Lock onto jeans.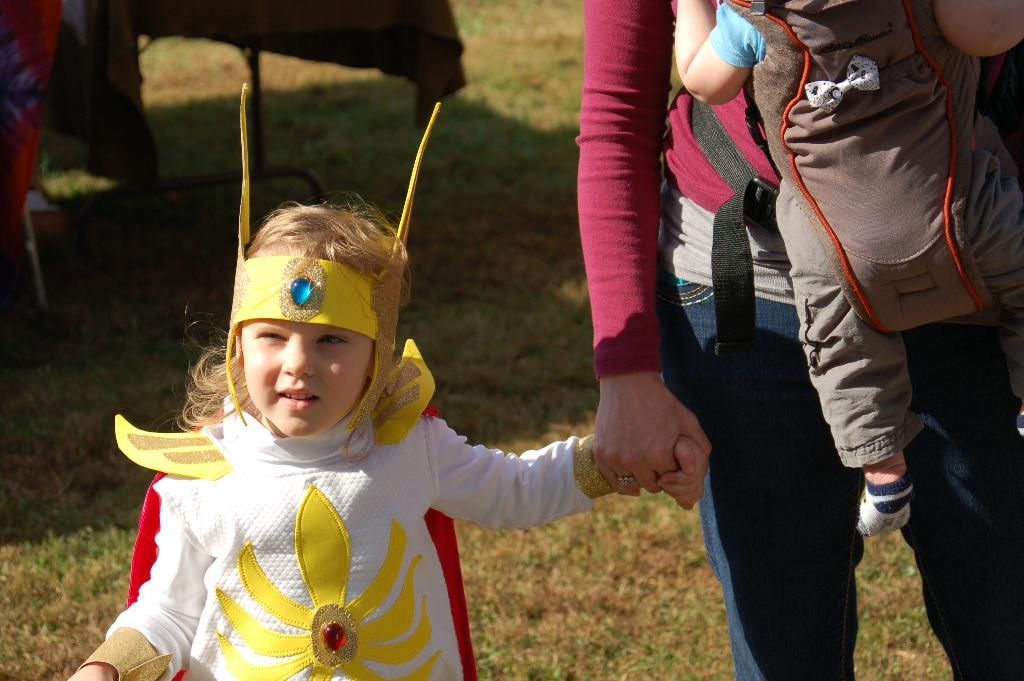
Locked: <box>758,242,949,646</box>.
